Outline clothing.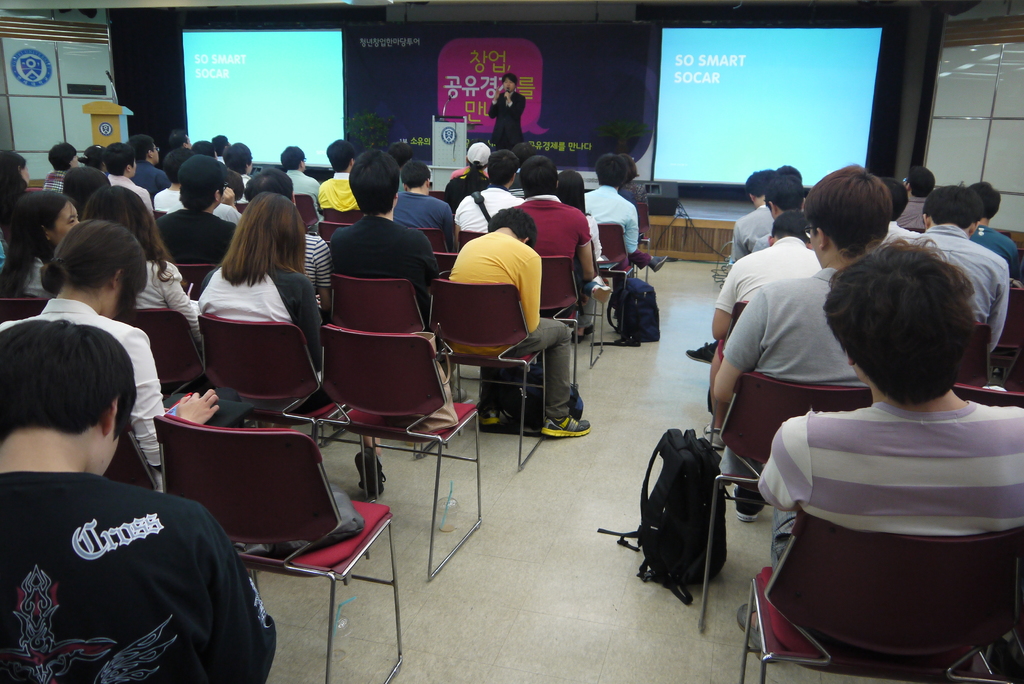
Outline: <region>483, 80, 531, 161</region>.
